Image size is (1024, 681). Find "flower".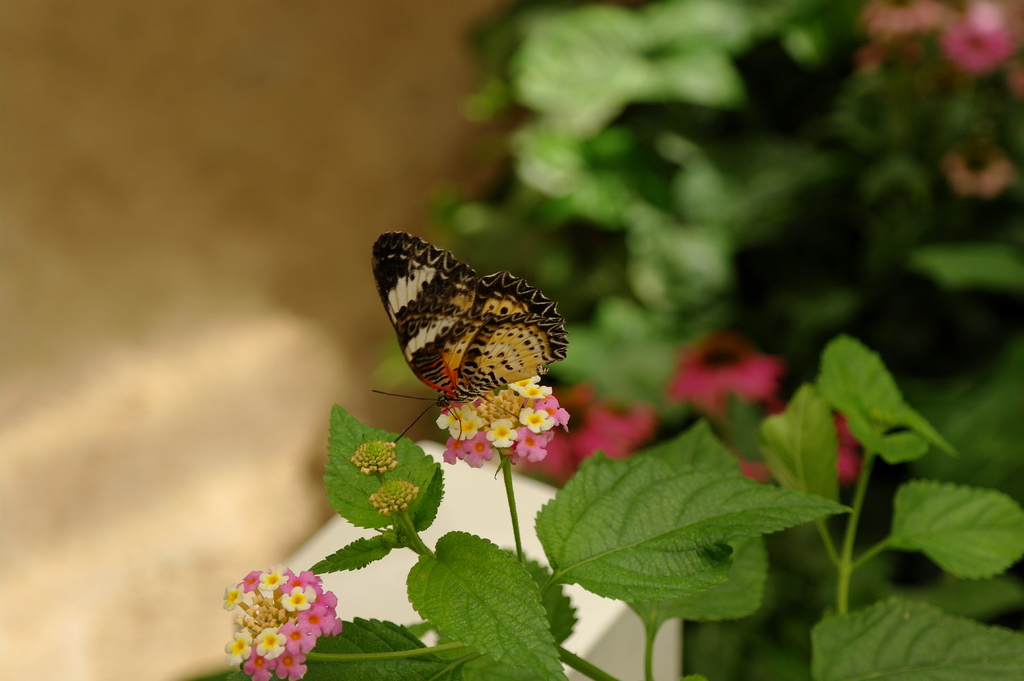
l=661, t=330, r=791, b=415.
